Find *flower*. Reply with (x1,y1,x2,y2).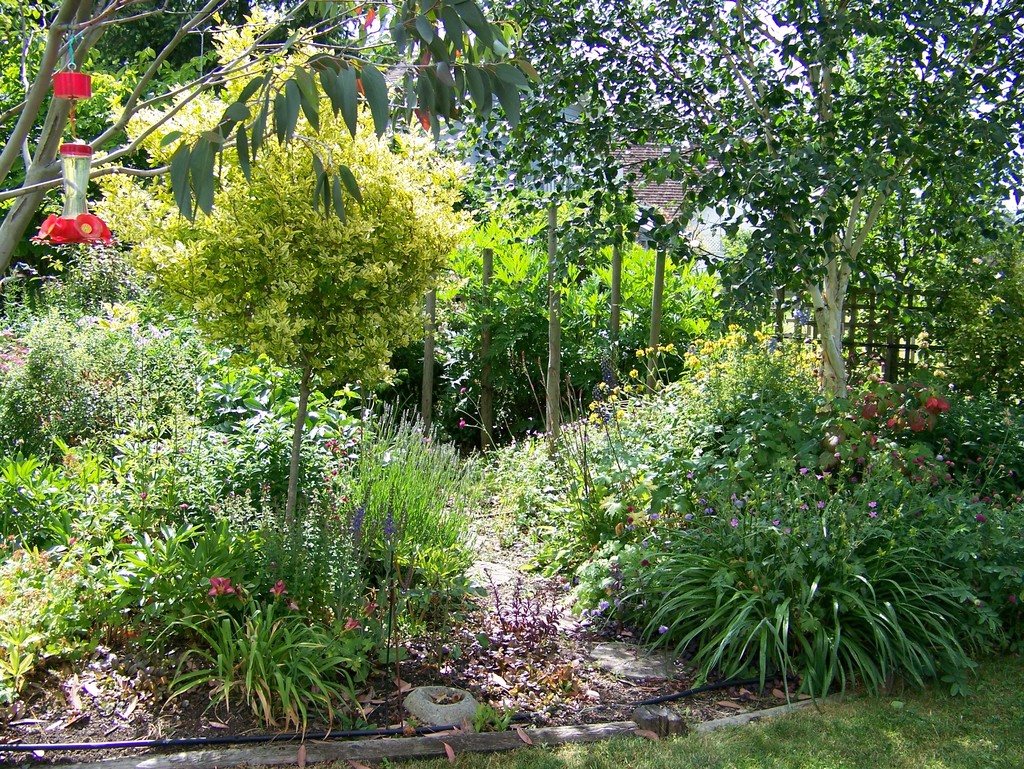
(456,419,466,428).
